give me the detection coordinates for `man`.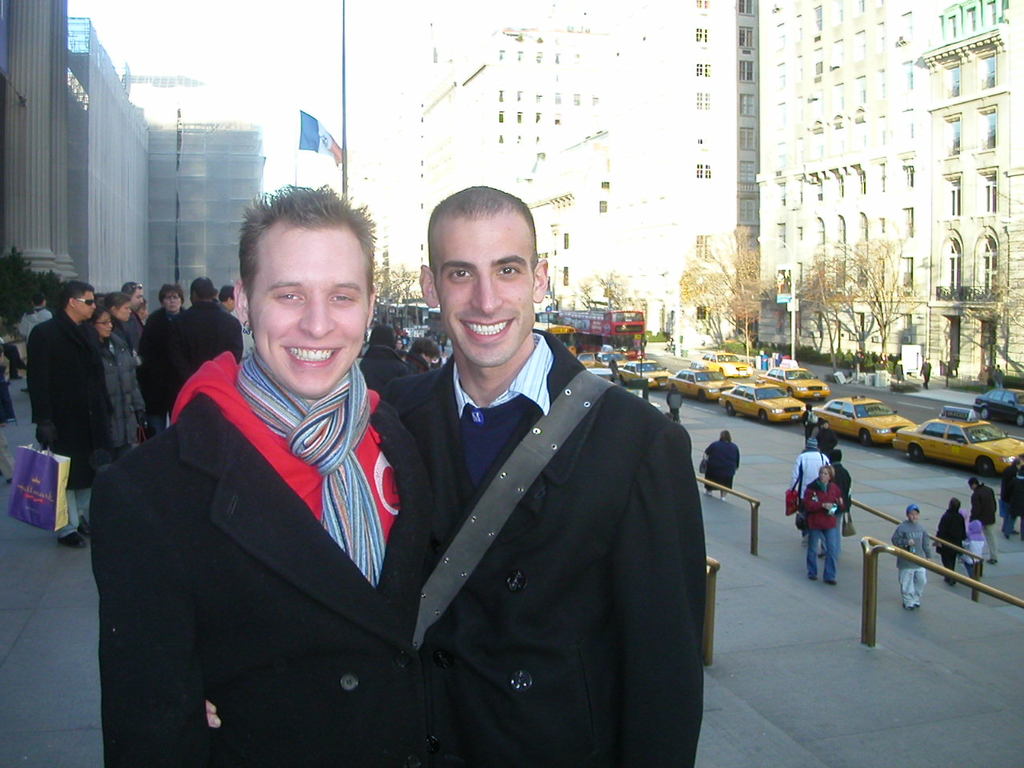
{"x1": 919, "y1": 352, "x2": 937, "y2": 384}.
